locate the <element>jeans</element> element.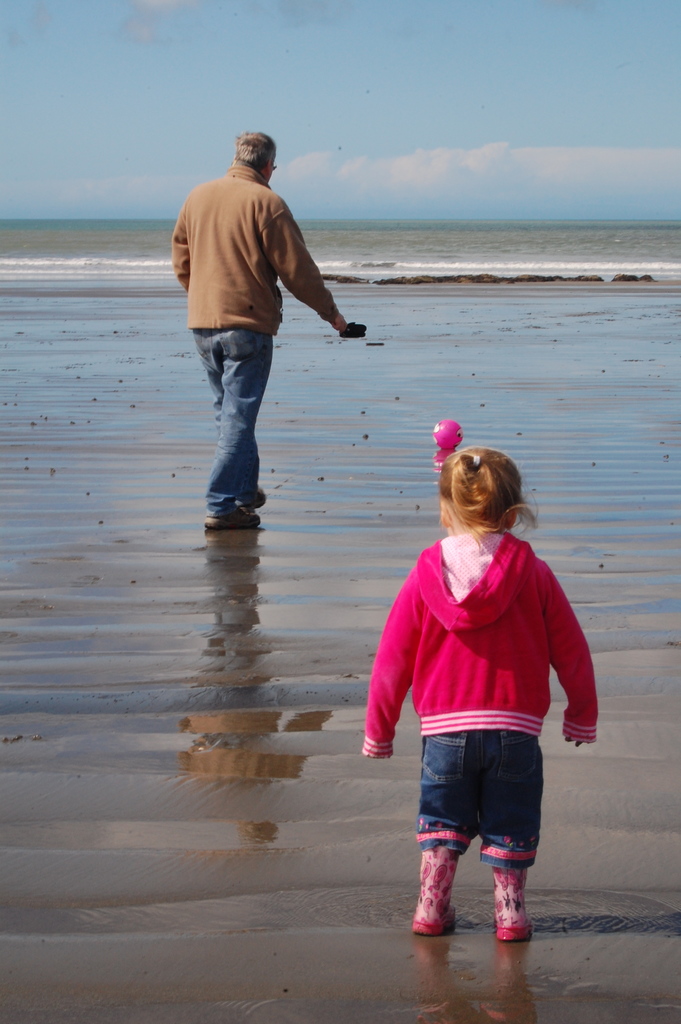
Element bbox: 194/330/273/512.
